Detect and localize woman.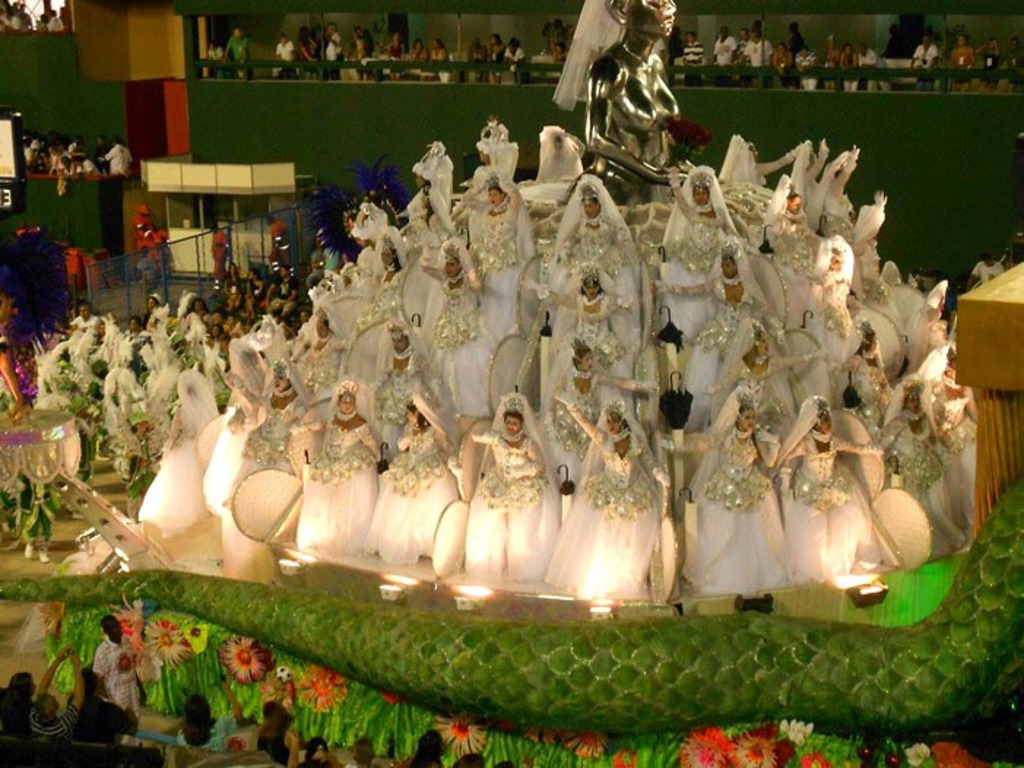
Localized at box=[462, 391, 562, 583].
